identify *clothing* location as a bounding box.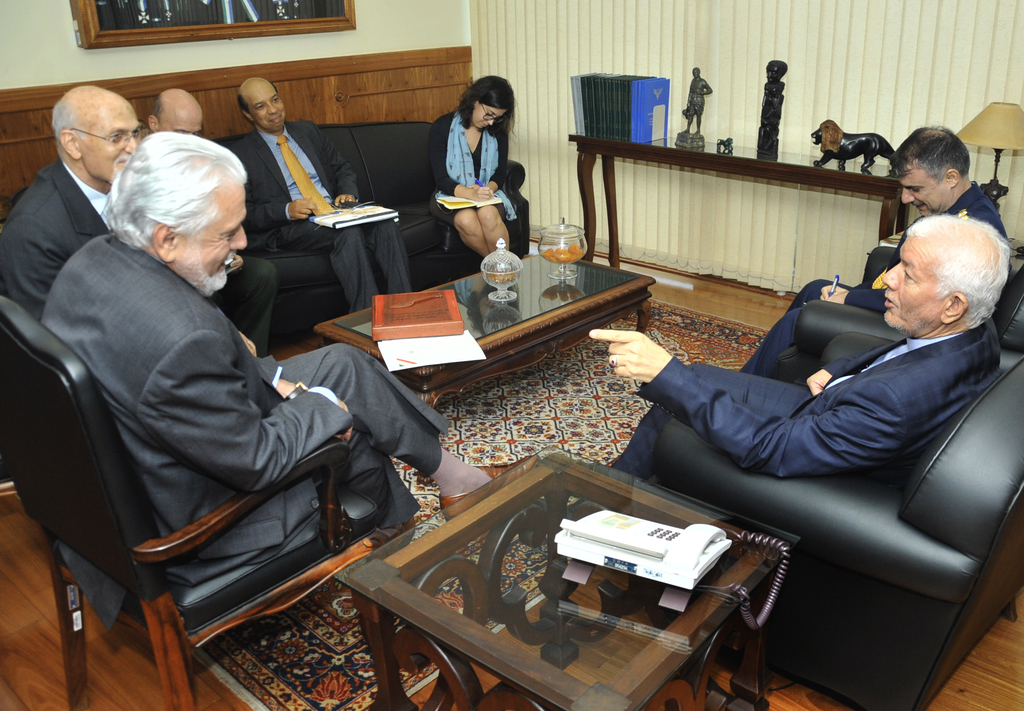
detection(429, 92, 518, 232).
